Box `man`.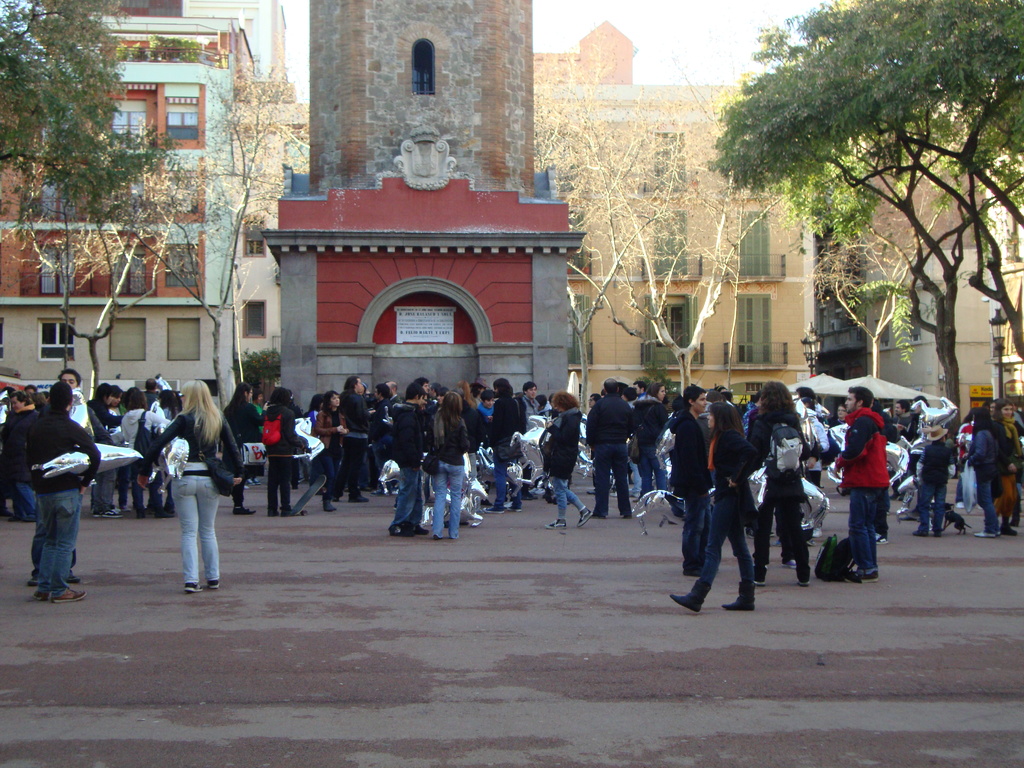
detection(472, 392, 497, 420).
